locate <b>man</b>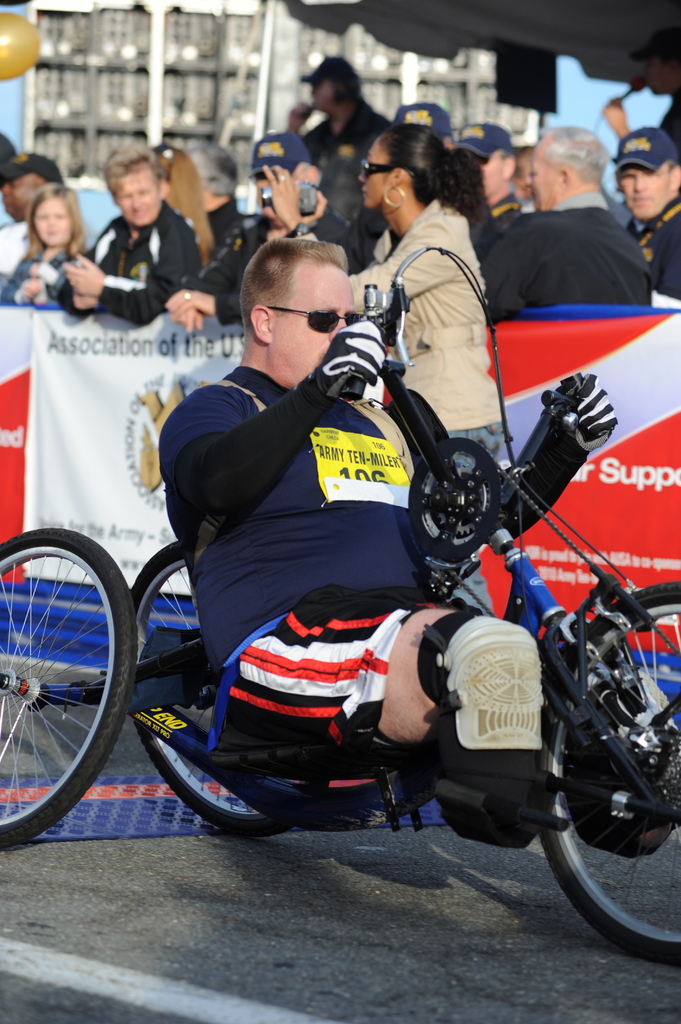
<region>160, 132, 260, 263</region>
